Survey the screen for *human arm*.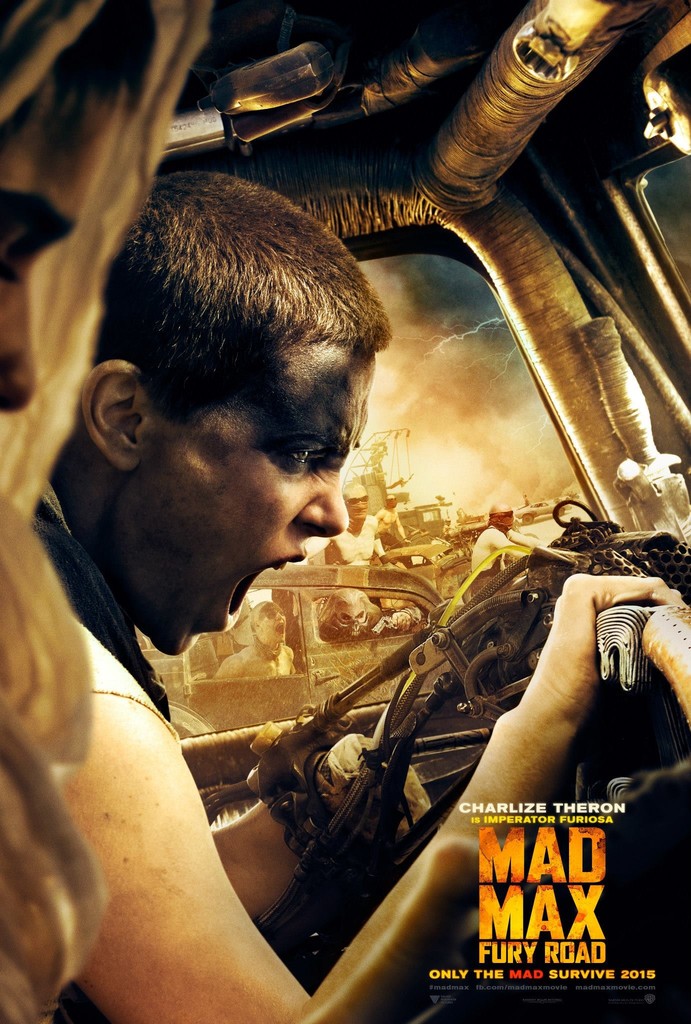
Survey found: region(499, 538, 534, 561).
